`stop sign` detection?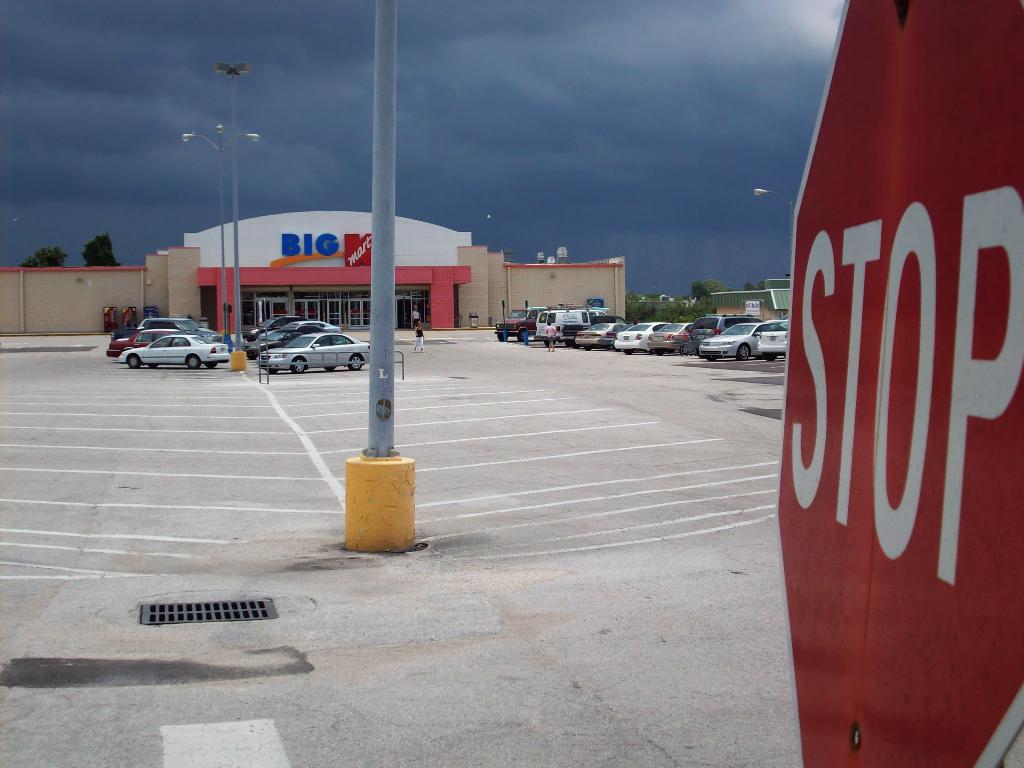
(773, 0, 1023, 767)
